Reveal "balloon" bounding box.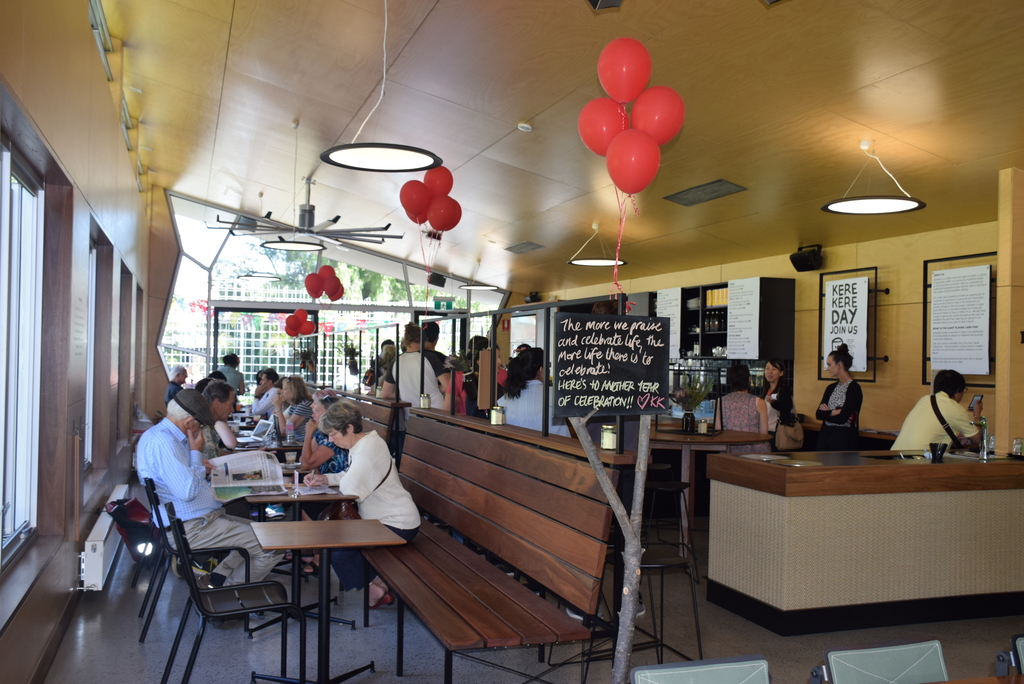
Revealed: rect(596, 36, 652, 99).
